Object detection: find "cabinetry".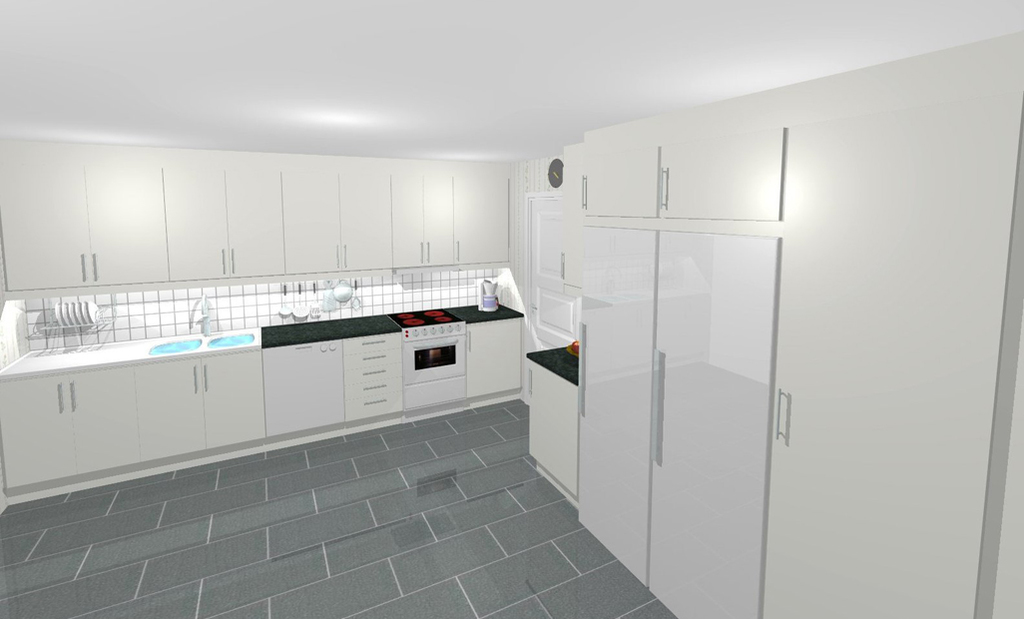
region(525, 337, 581, 507).
